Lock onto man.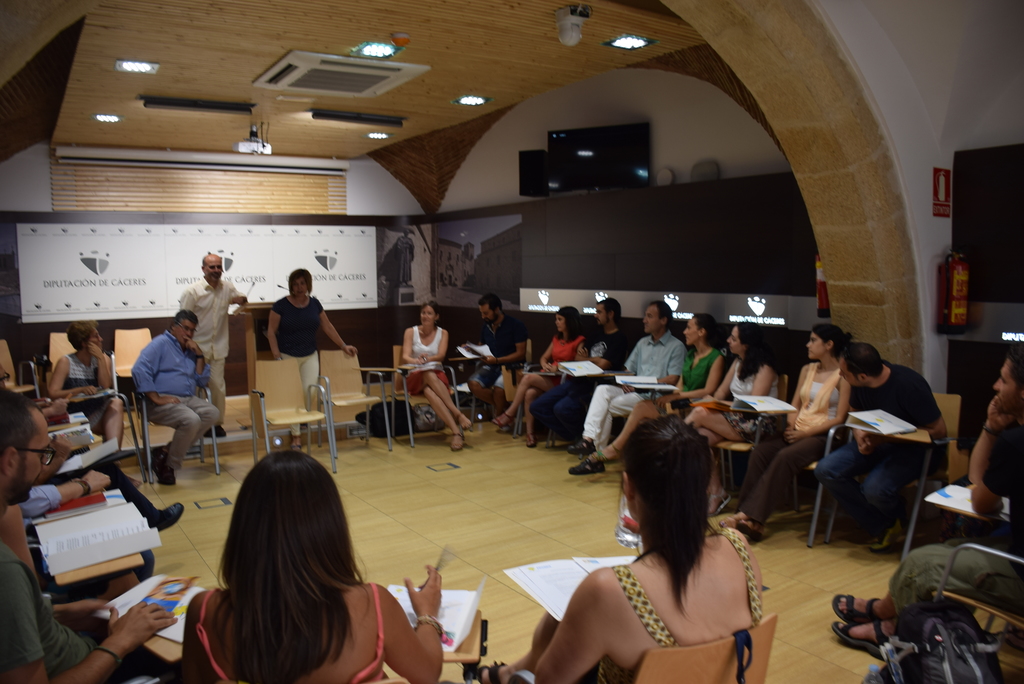
Locked: crop(0, 361, 185, 548).
